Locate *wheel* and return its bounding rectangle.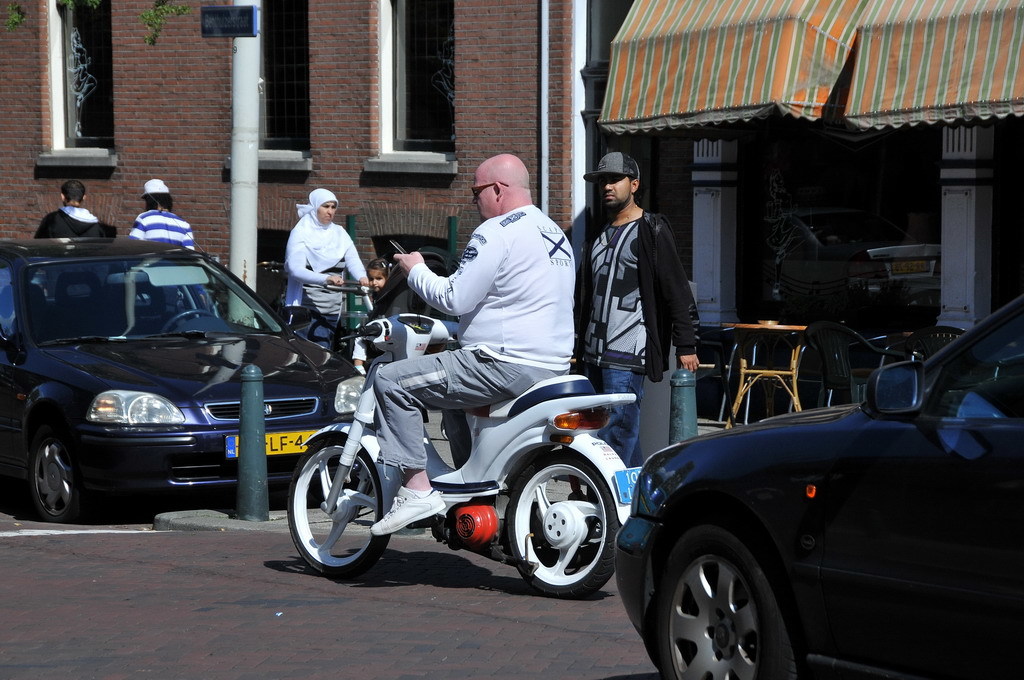
Rect(656, 533, 806, 678).
